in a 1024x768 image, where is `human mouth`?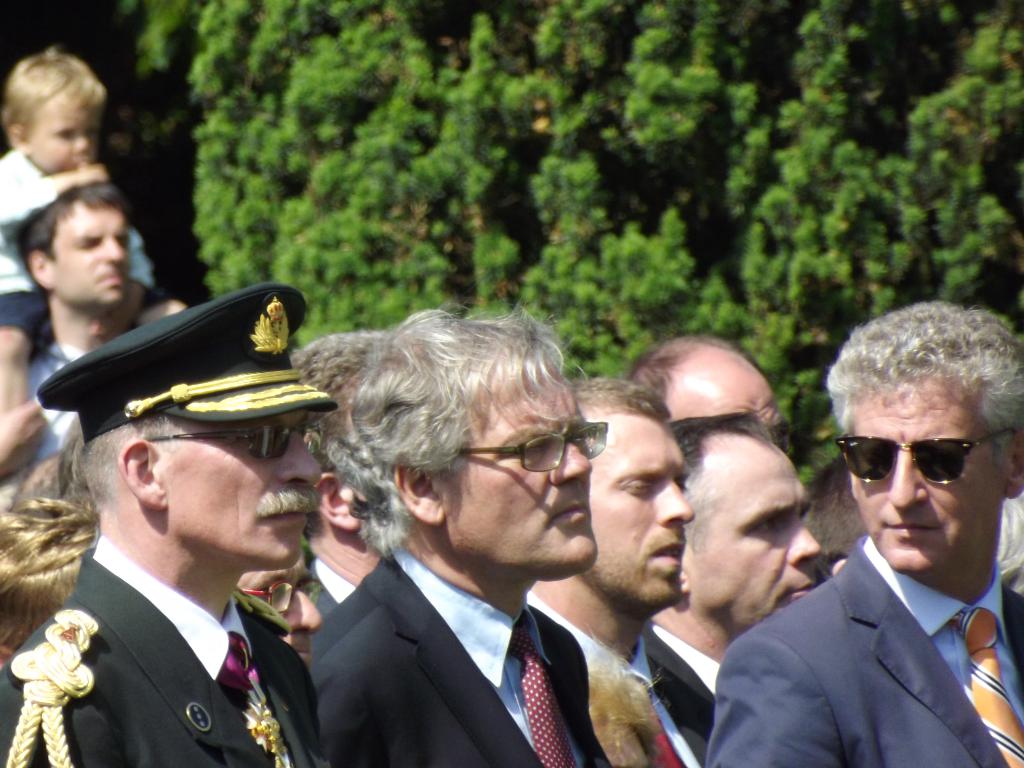
detection(642, 536, 687, 573).
